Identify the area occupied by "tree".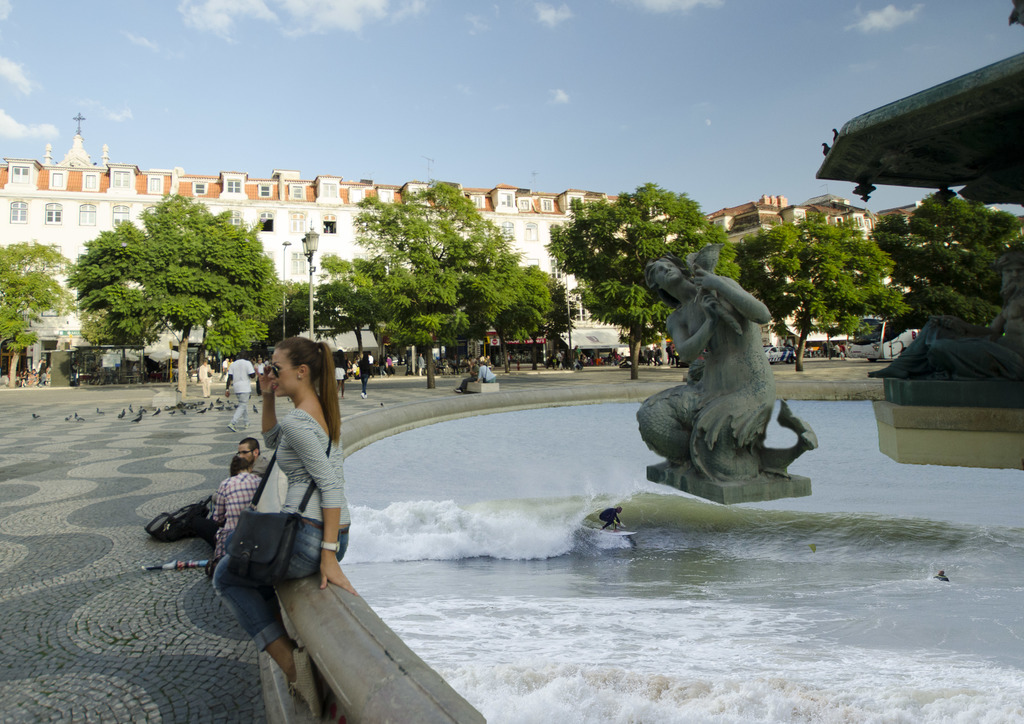
Area: rect(49, 194, 278, 376).
